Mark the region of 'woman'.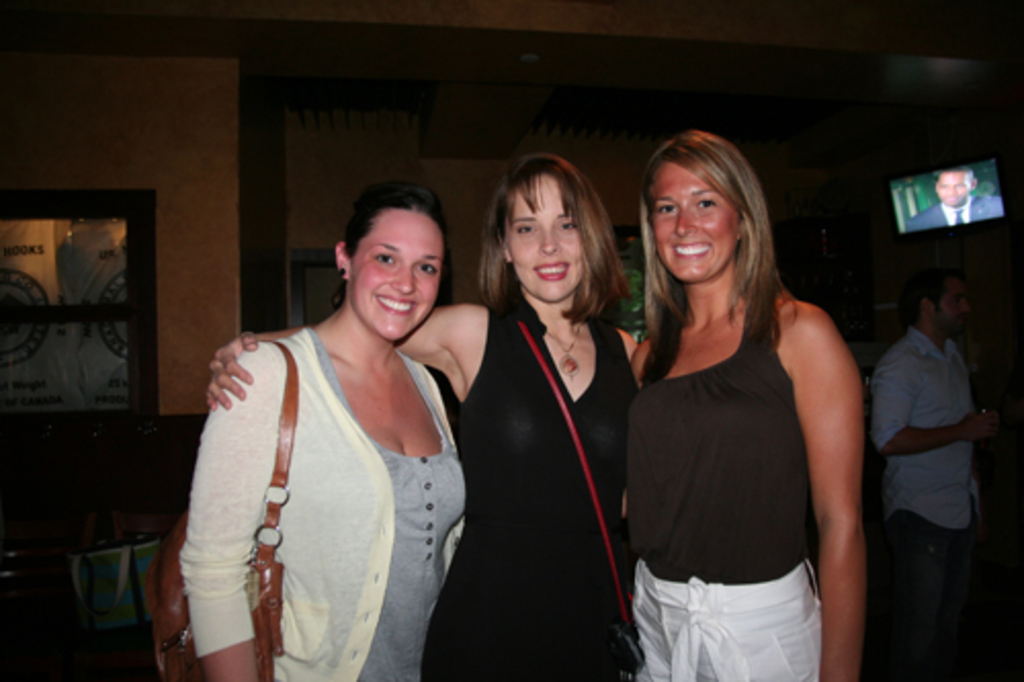
Region: crop(176, 180, 469, 680).
